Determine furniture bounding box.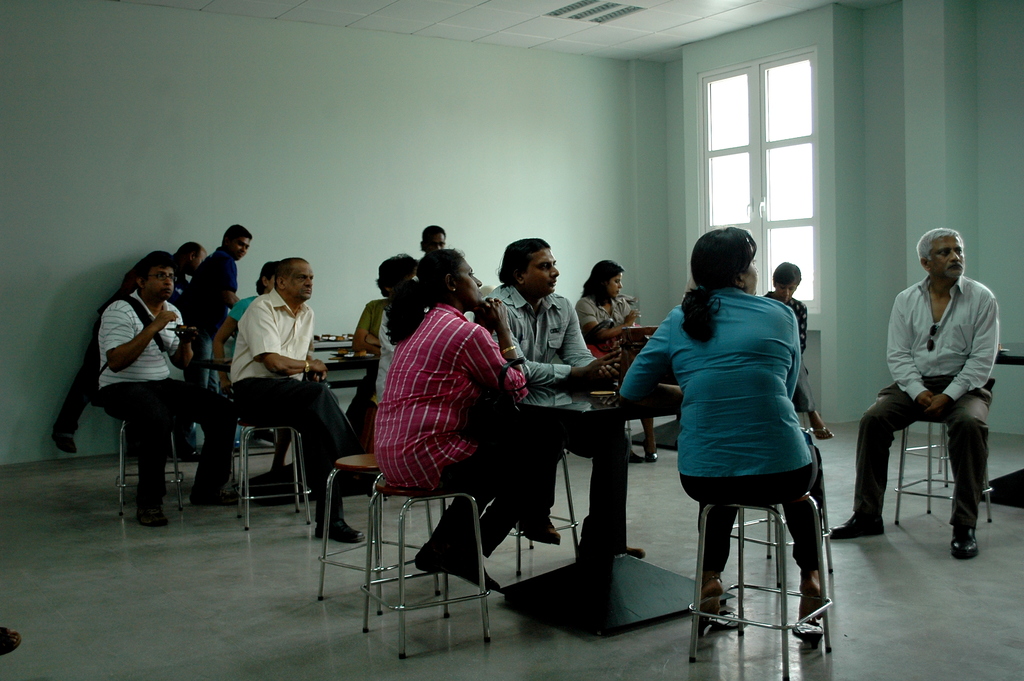
Determined: select_region(319, 454, 444, 616).
